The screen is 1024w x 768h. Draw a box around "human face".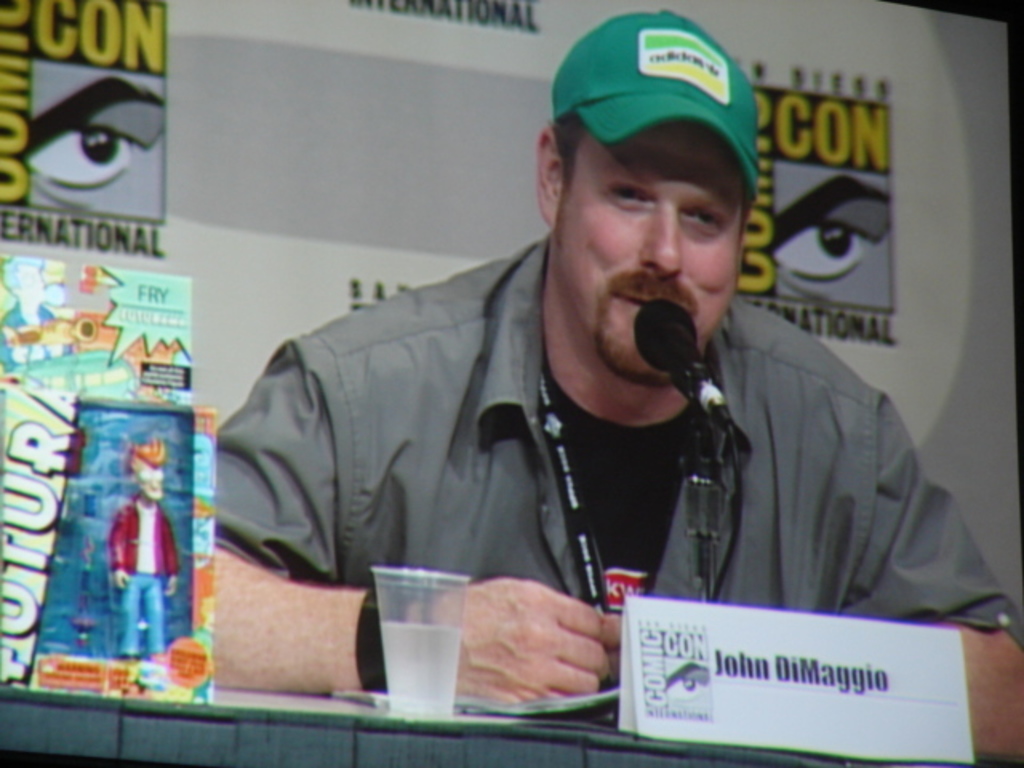
[x1=554, y1=125, x2=746, y2=379].
